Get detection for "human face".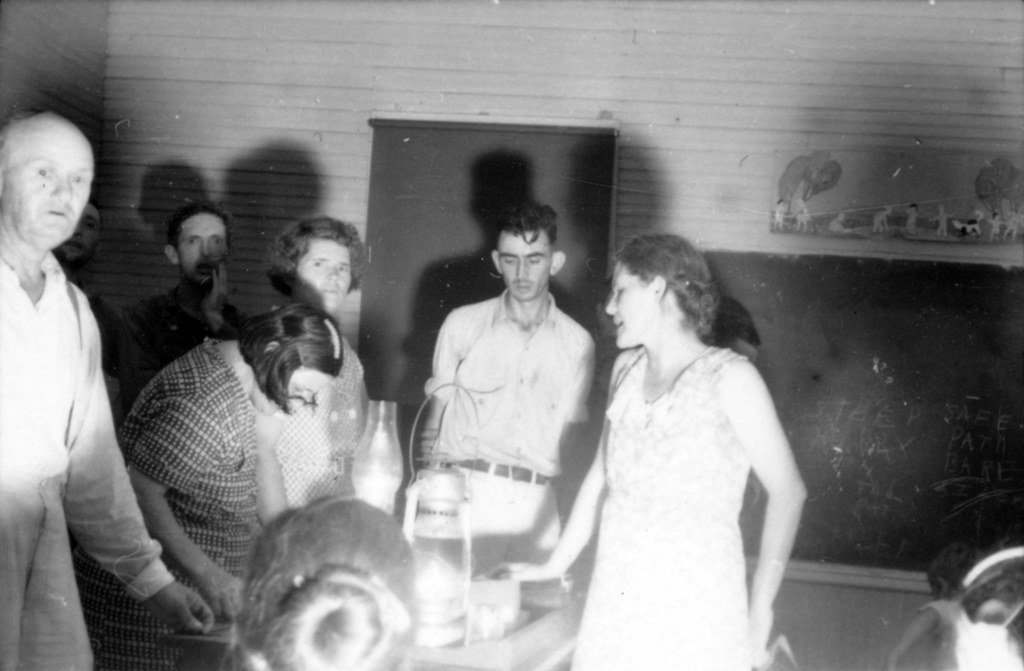
Detection: bbox=[605, 262, 655, 347].
